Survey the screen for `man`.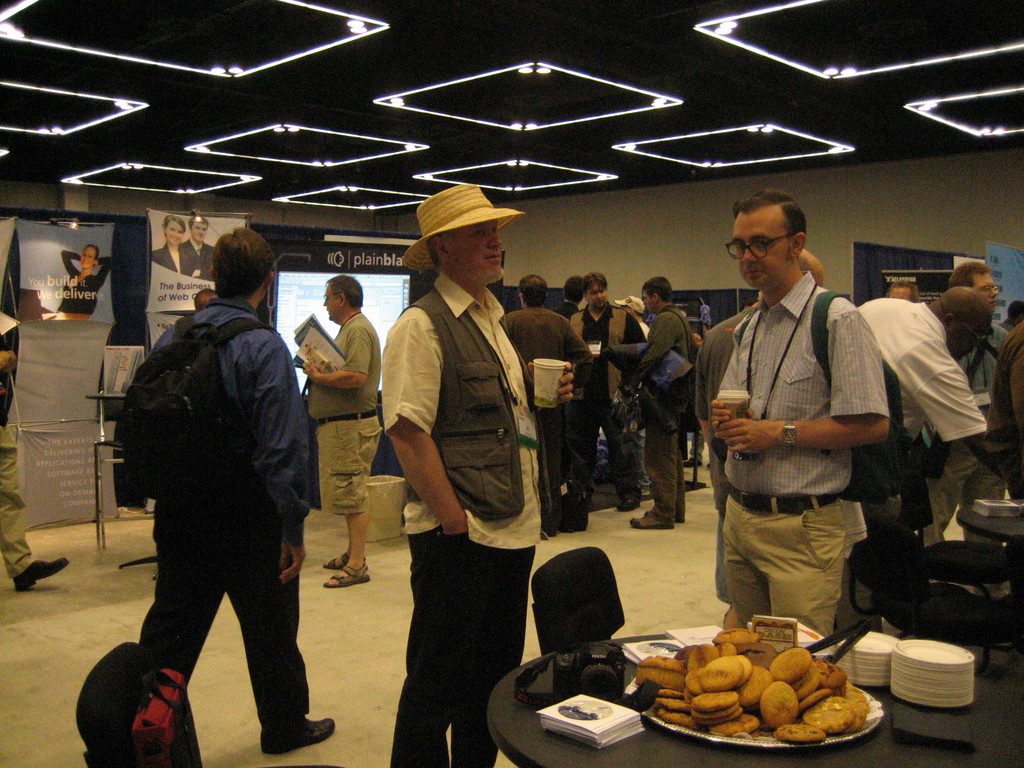
Survey found: left=379, top=184, right=540, bottom=767.
